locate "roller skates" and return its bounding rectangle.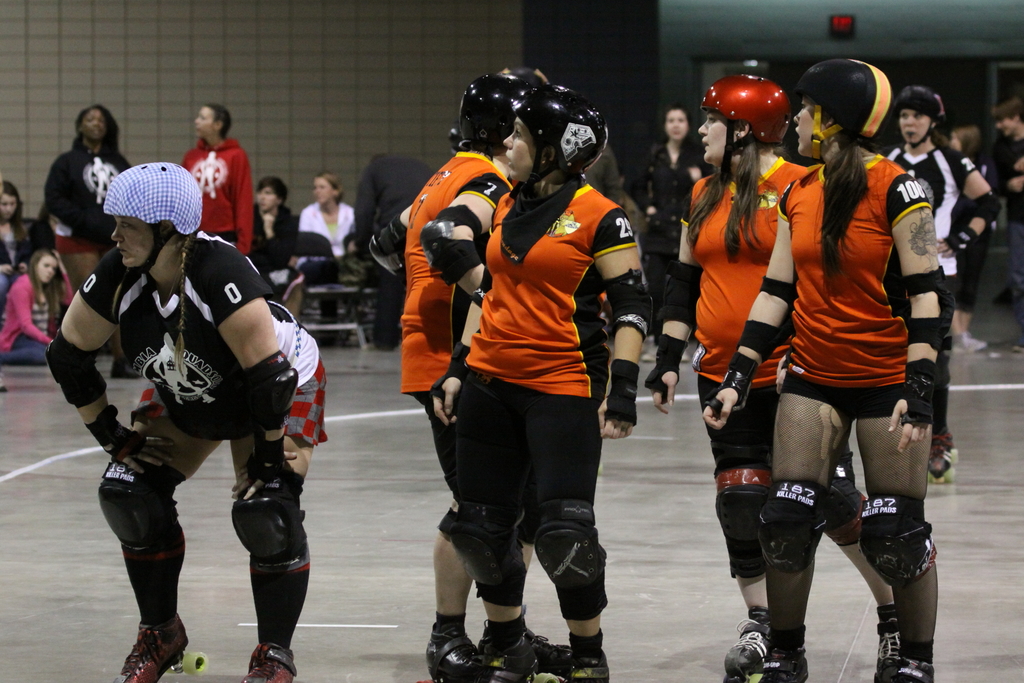
(926,431,959,484).
